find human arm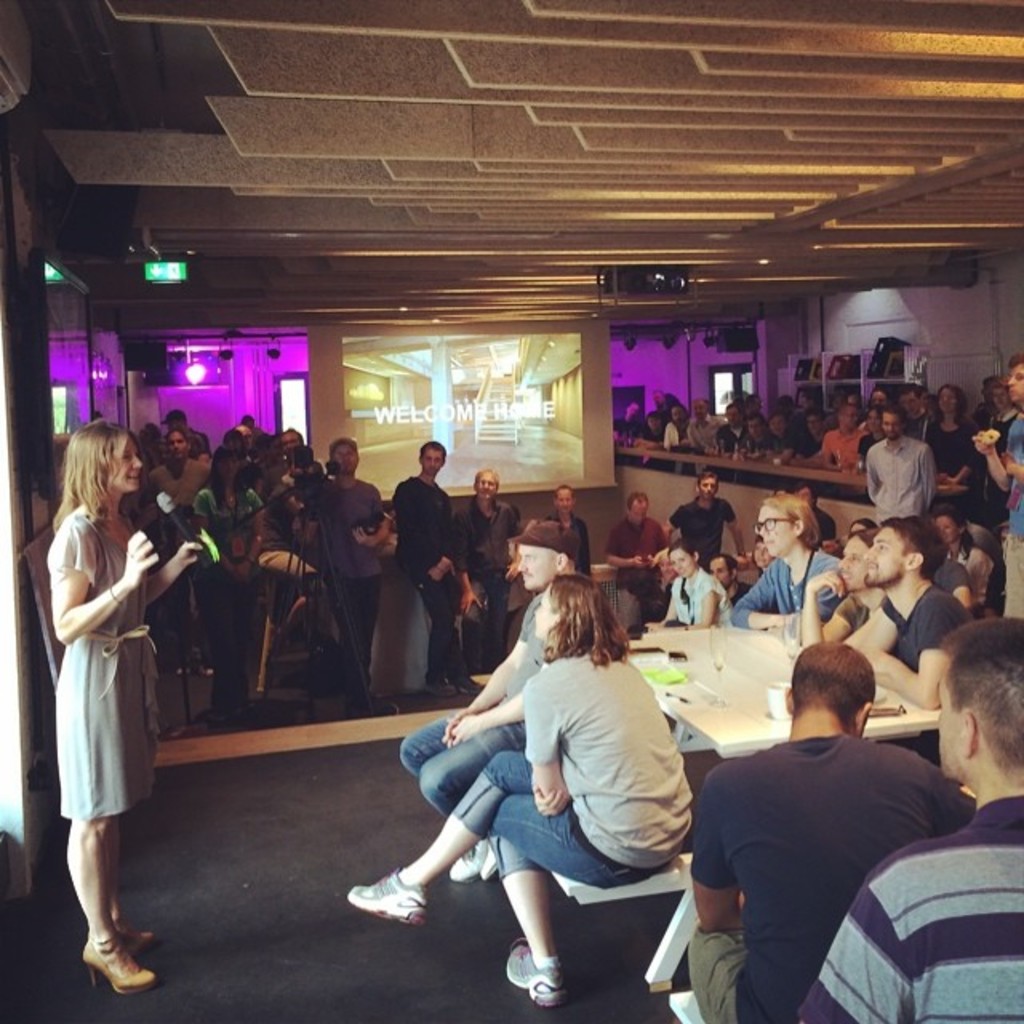
BBox(517, 794, 554, 821)
